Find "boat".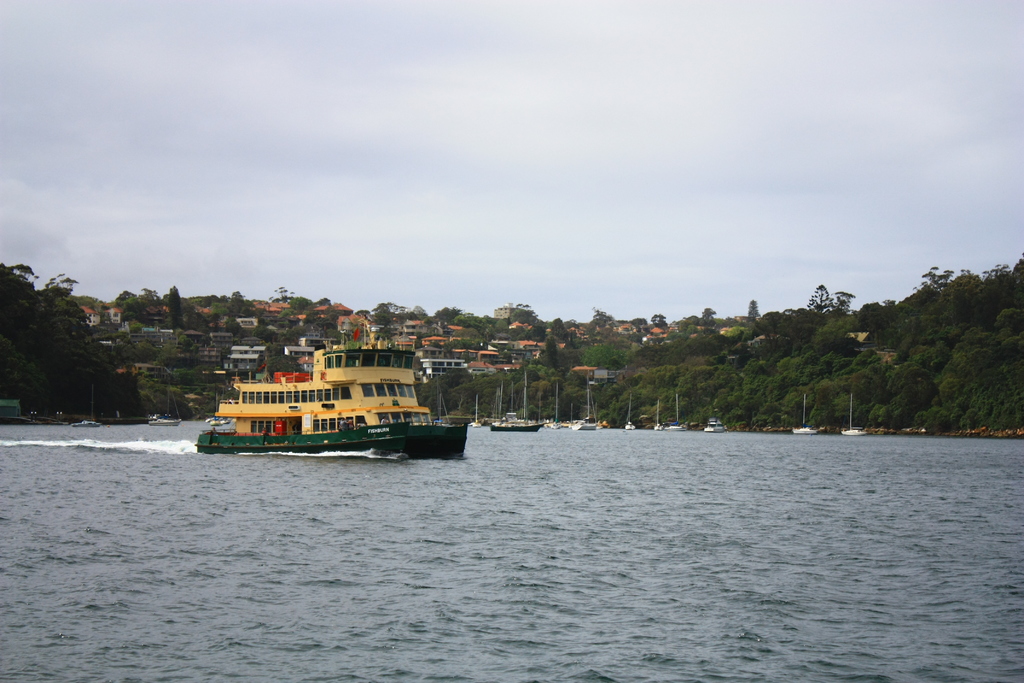
[221, 416, 230, 425].
